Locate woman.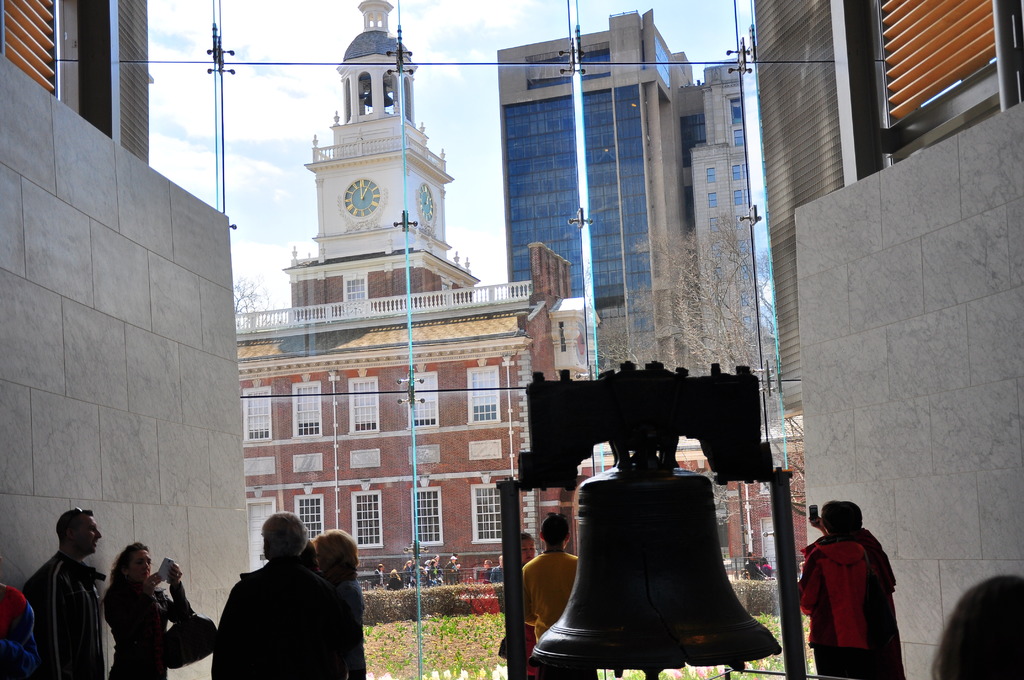
Bounding box: <box>429,558,441,584</box>.
